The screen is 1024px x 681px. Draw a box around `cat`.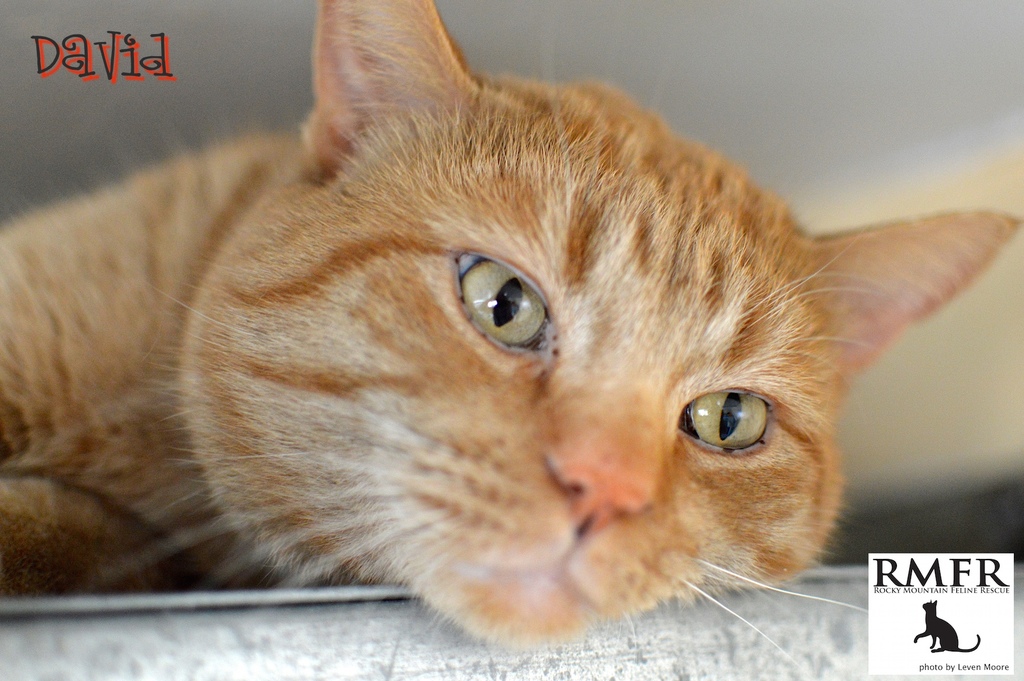
bbox(0, 0, 1023, 668).
